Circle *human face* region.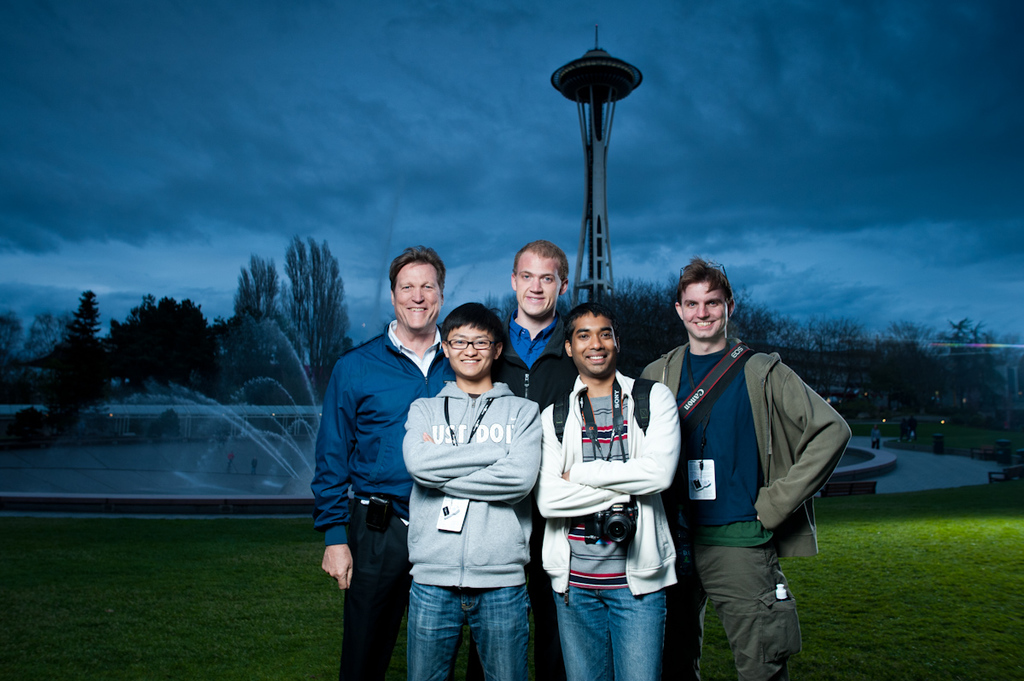
Region: select_region(573, 312, 616, 378).
